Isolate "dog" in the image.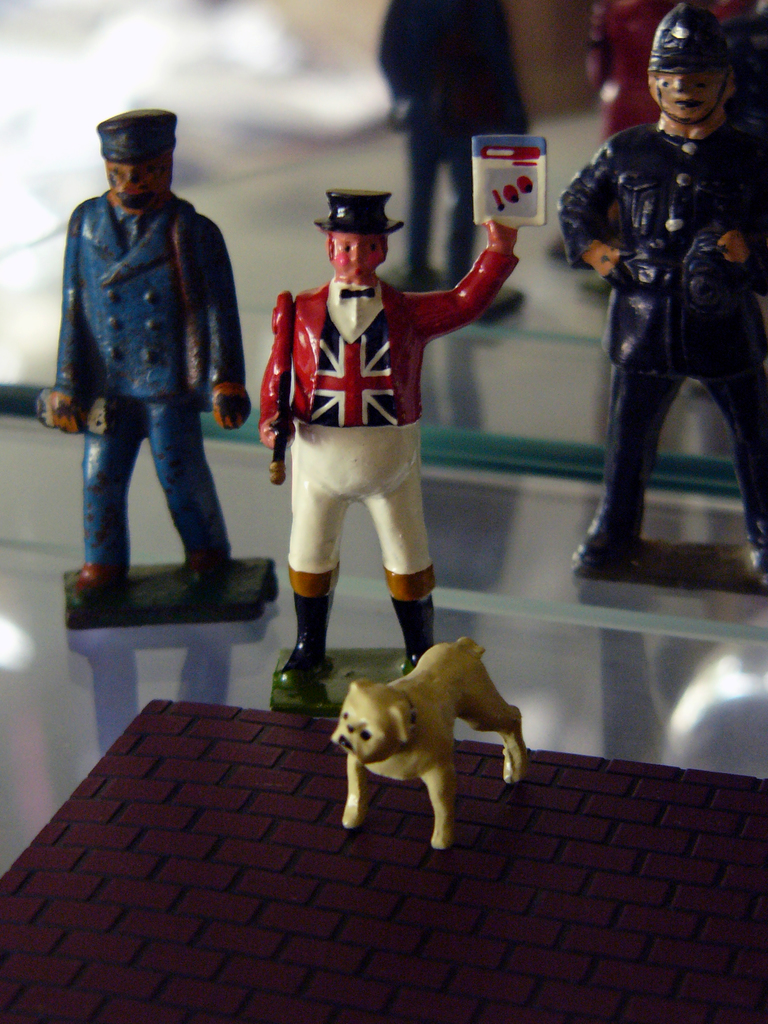
Isolated region: region(331, 637, 527, 854).
